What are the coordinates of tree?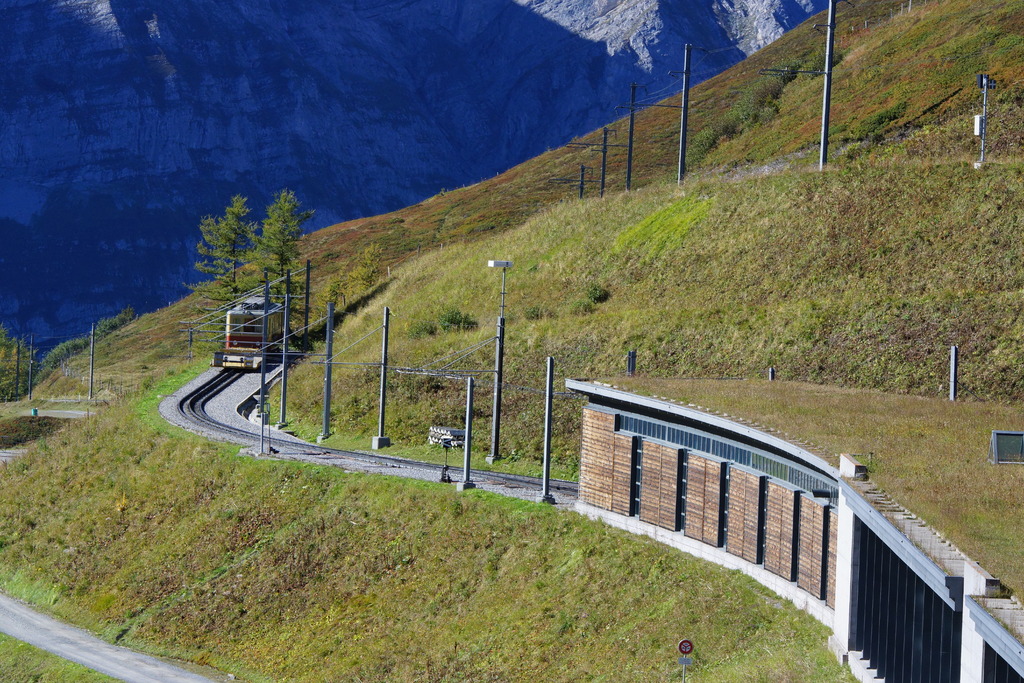
l=341, t=242, r=385, b=303.
